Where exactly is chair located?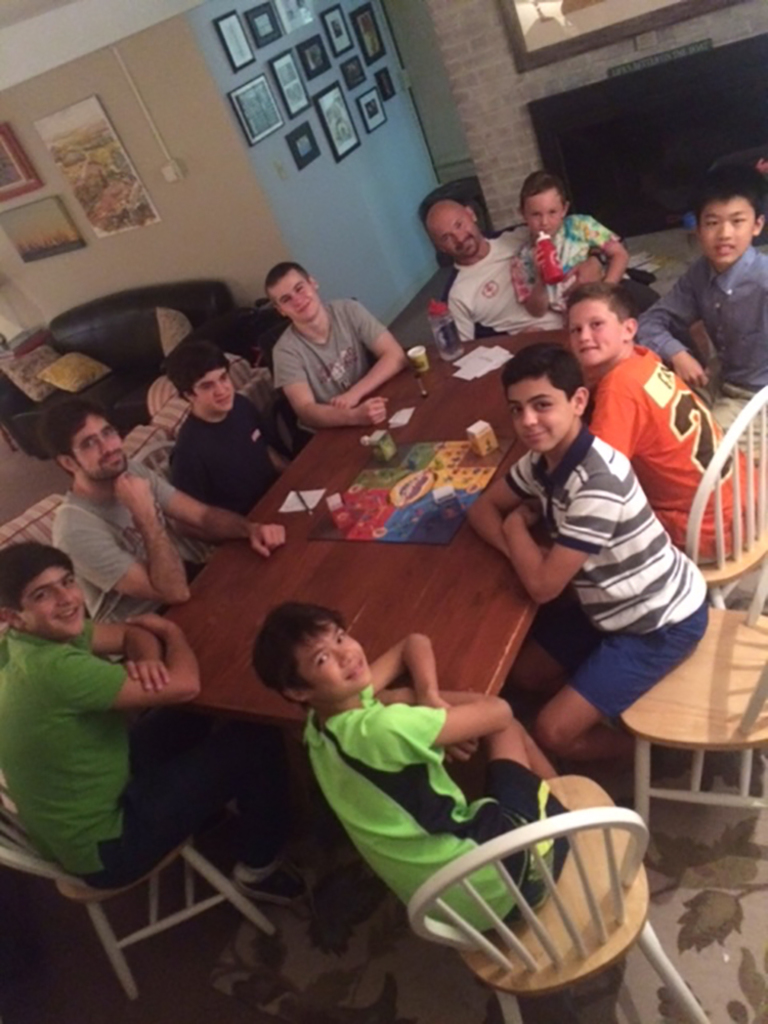
Its bounding box is 419, 781, 721, 1023.
